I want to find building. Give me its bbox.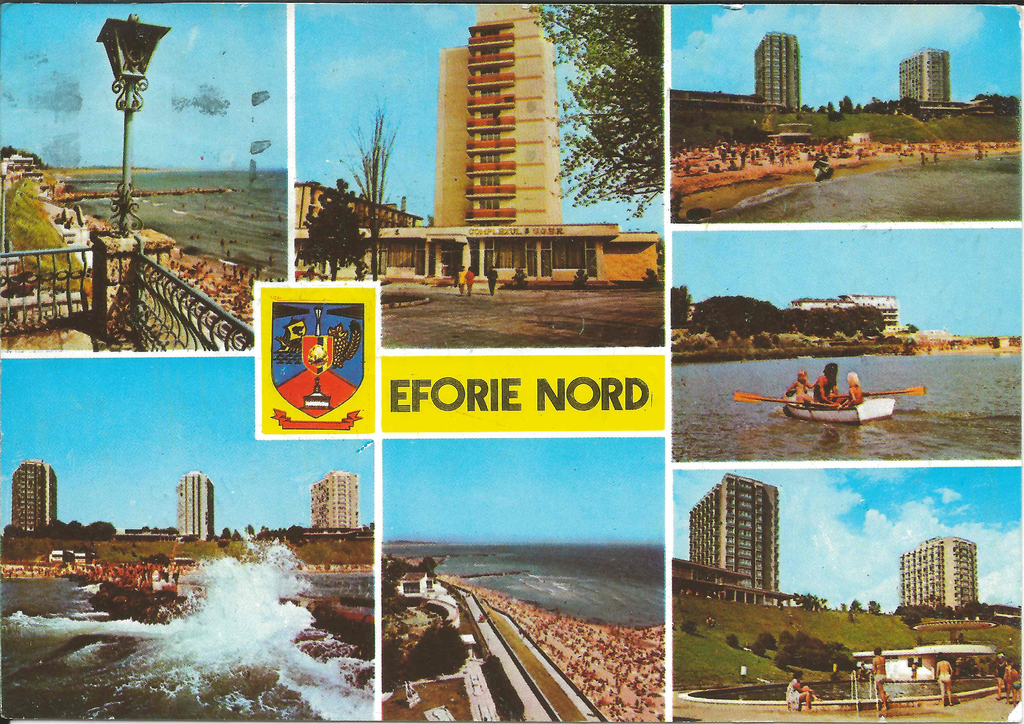
l=309, t=464, r=362, b=529.
